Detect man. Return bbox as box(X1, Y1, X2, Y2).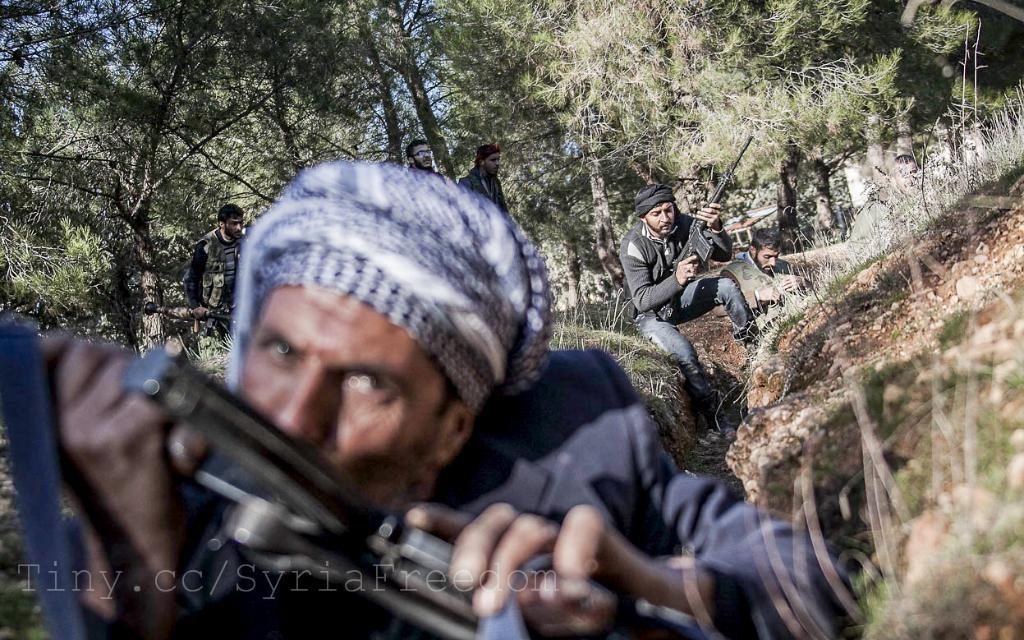
box(620, 183, 763, 445).
